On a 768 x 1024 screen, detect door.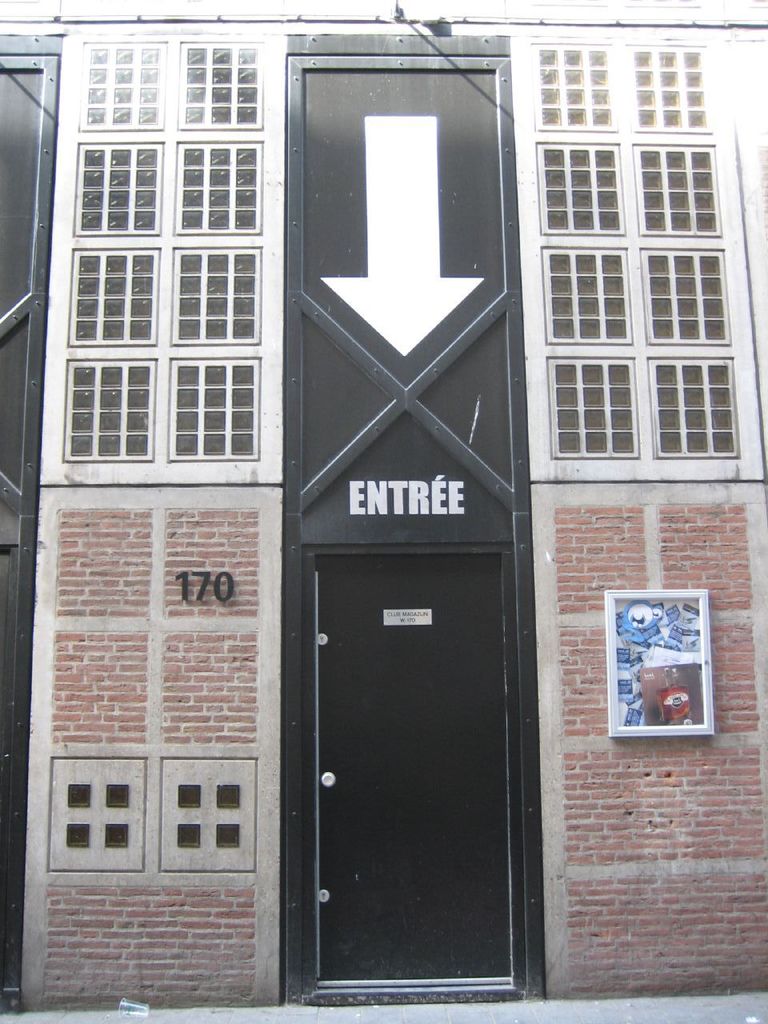
300:547:505:982.
